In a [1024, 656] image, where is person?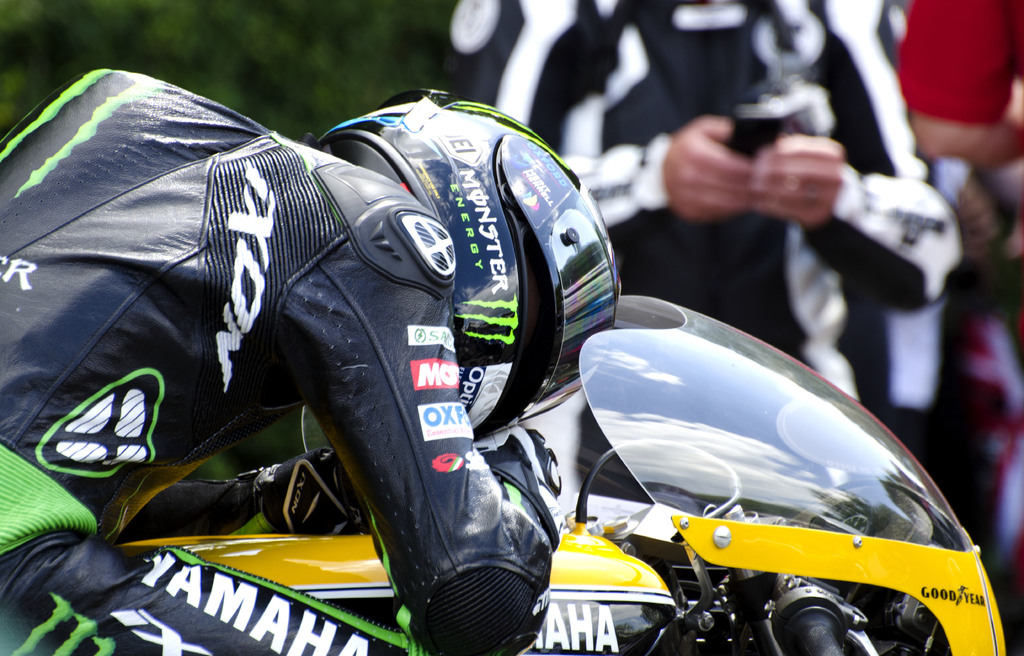
[905, 0, 1023, 407].
